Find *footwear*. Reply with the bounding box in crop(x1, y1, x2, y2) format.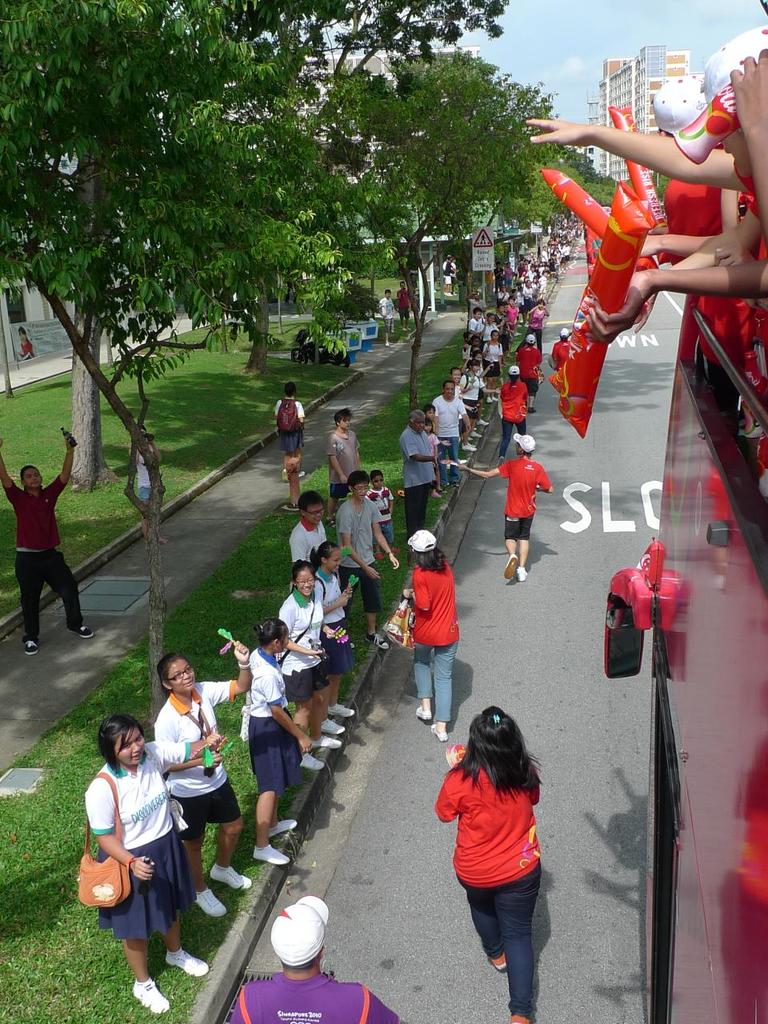
crop(415, 706, 436, 722).
